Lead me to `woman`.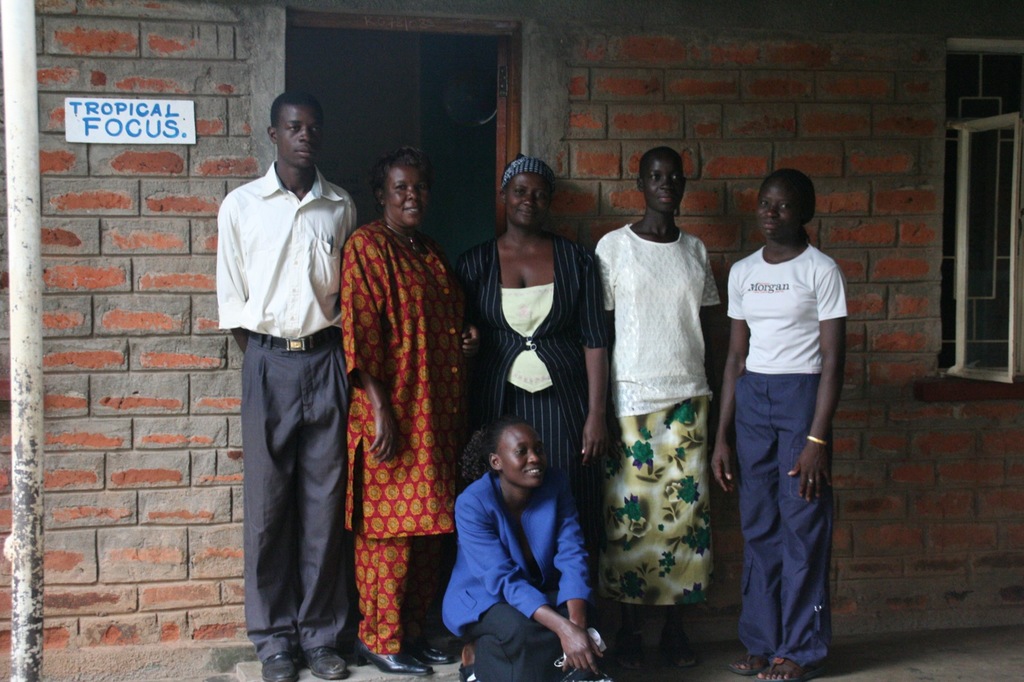
Lead to bbox=(450, 153, 606, 529).
